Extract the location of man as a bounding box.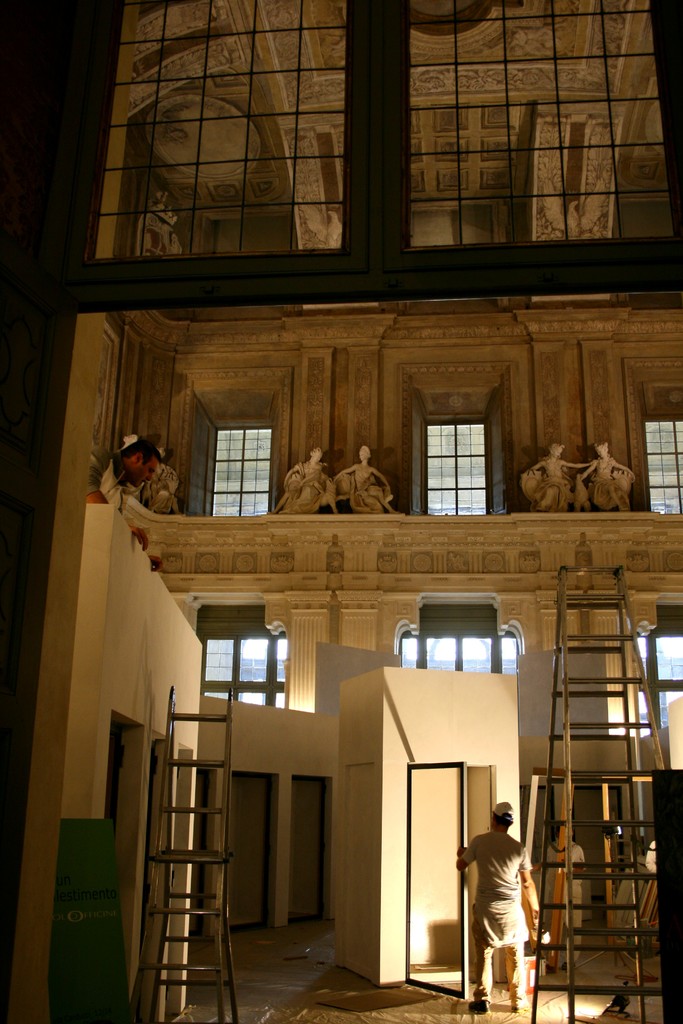
select_region(460, 796, 551, 1002).
